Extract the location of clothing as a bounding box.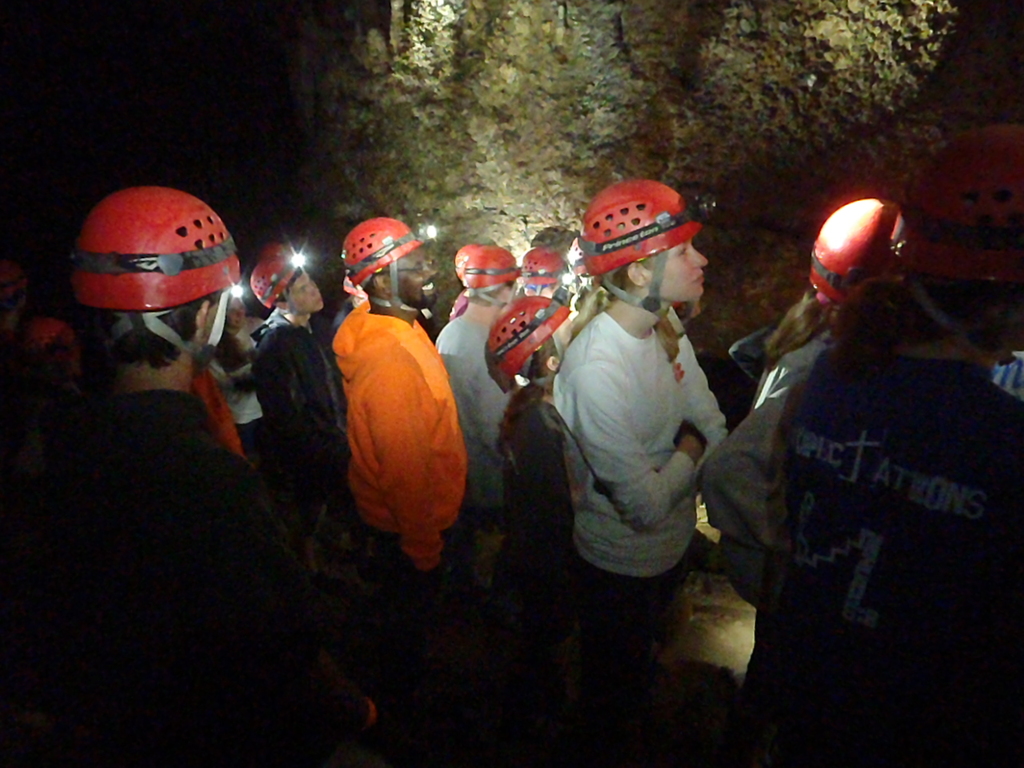
[40, 393, 356, 763].
